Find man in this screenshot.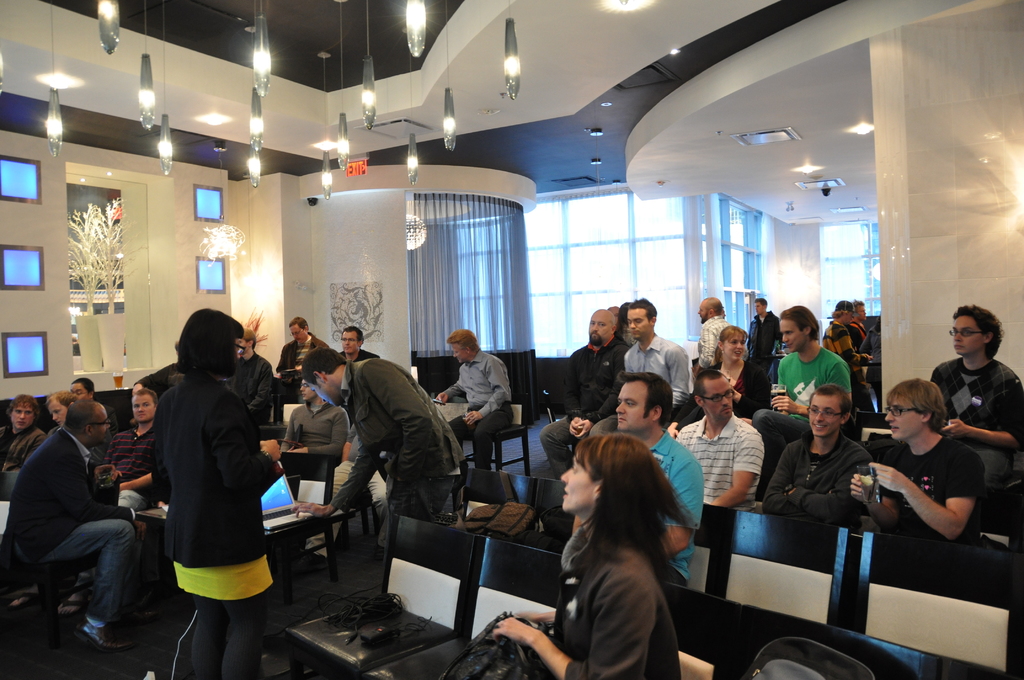
The bounding box for man is pyautogui.locateOnScreen(623, 297, 691, 412).
